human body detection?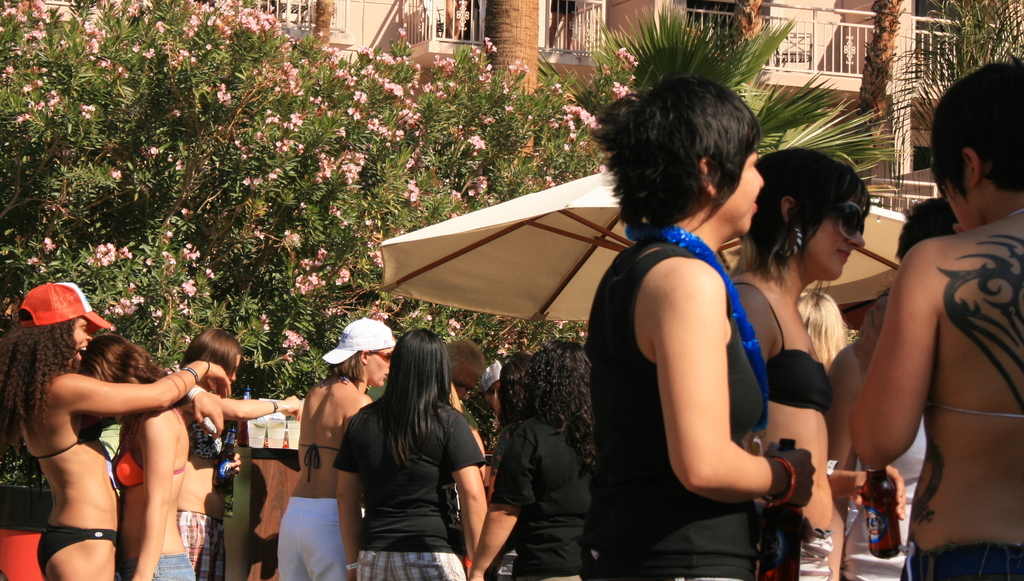
x1=820 y1=111 x2=1021 y2=564
